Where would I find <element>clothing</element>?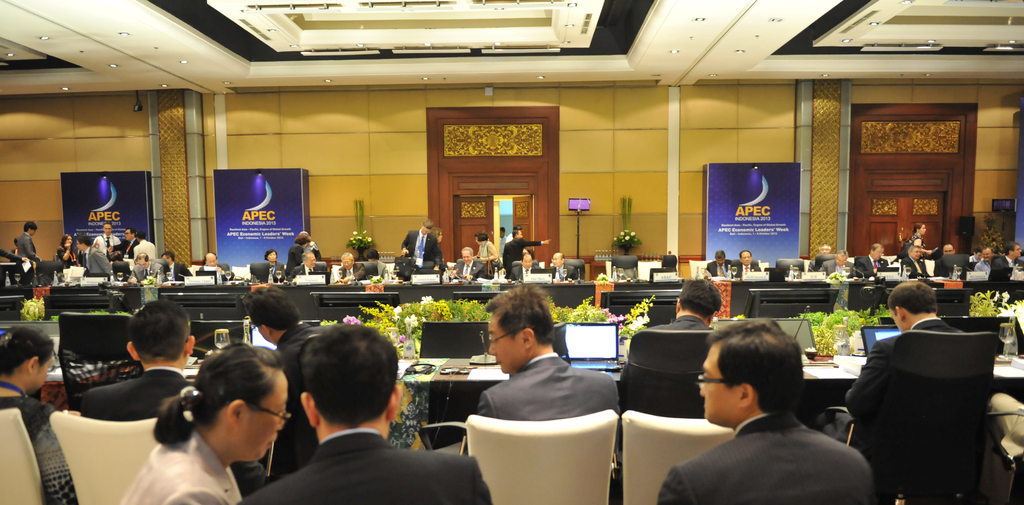
At pyautogui.locateOnScreen(988, 388, 1023, 460).
